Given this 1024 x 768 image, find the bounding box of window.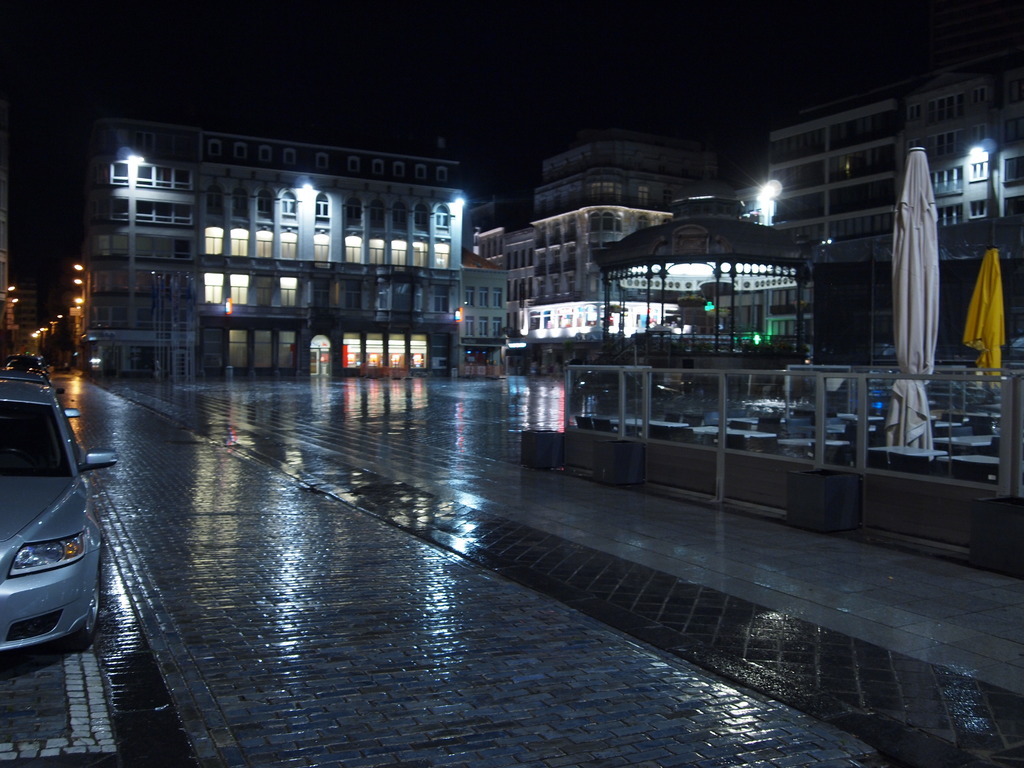
(x1=283, y1=150, x2=296, y2=163).
